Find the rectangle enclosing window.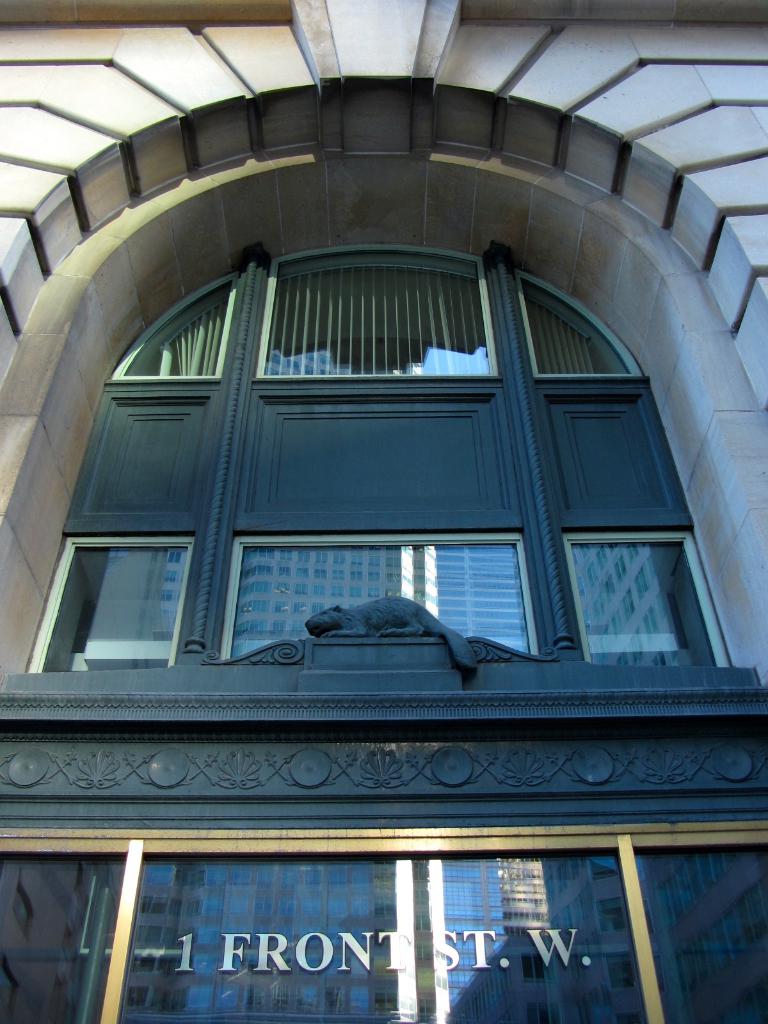
564,531,751,671.
